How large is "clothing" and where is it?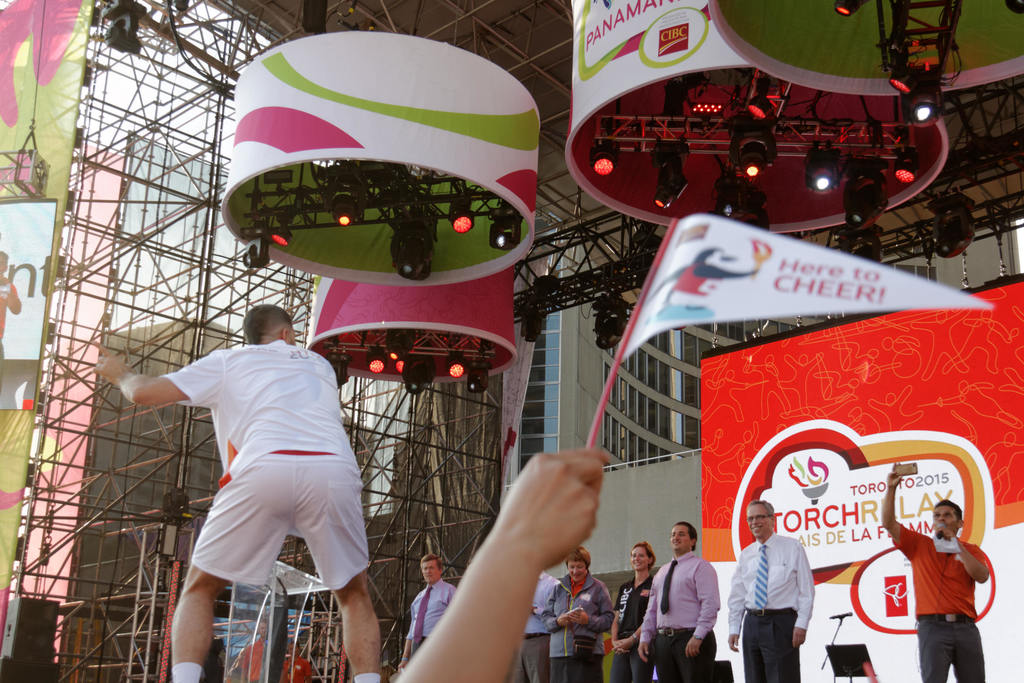
Bounding box: rect(502, 570, 572, 682).
